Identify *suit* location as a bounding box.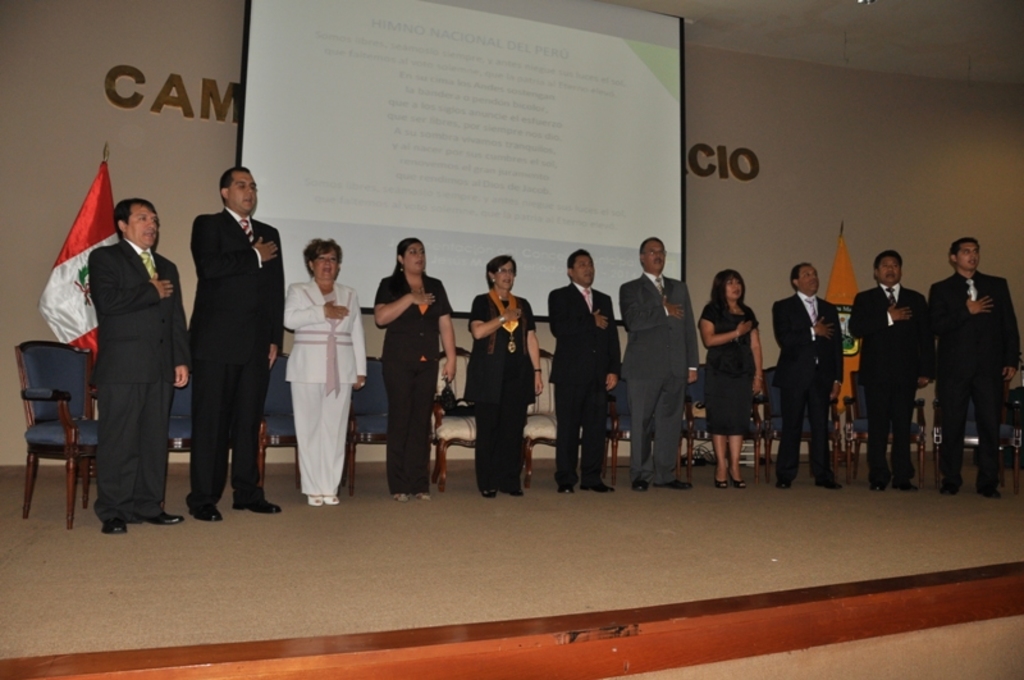
Rect(855, 282, 934, 487).
